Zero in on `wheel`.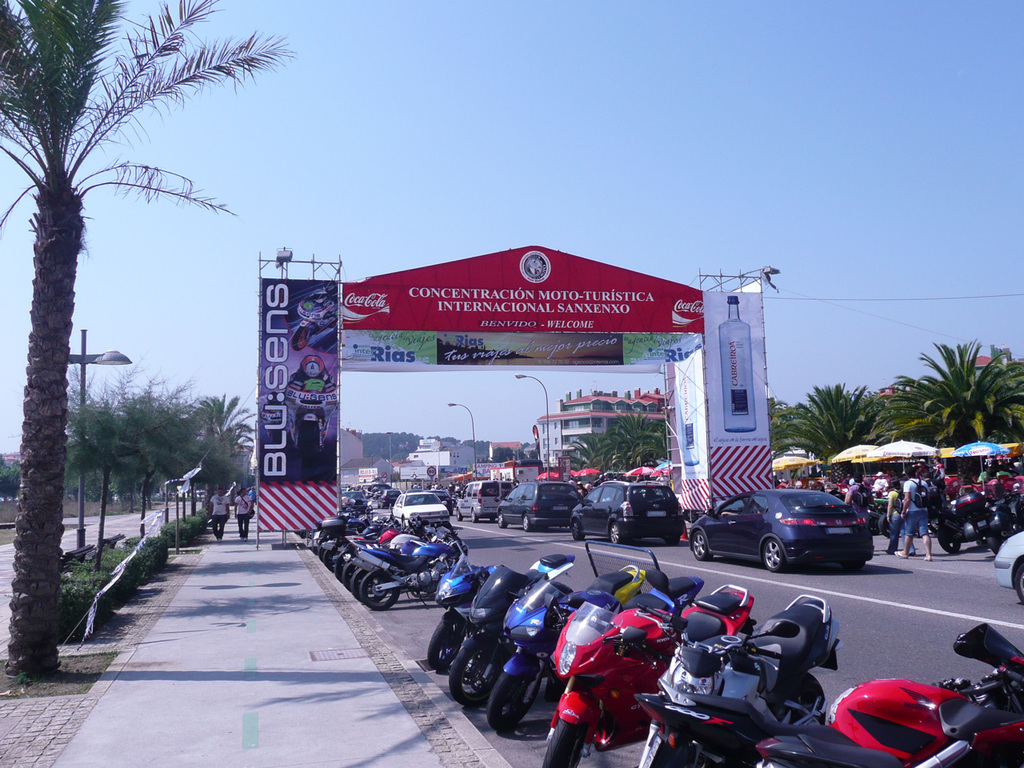
Zeroed in: BBox(986, 532, 1002, 556).
